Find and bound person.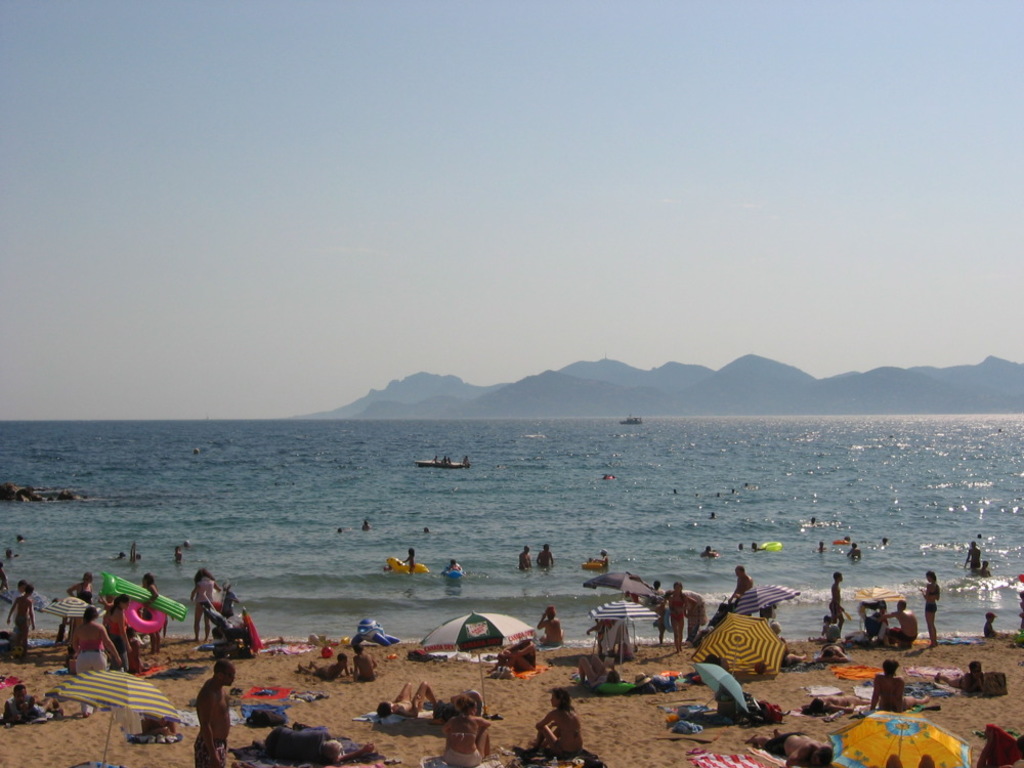
Bound: region(732, 489, 736, 495).
